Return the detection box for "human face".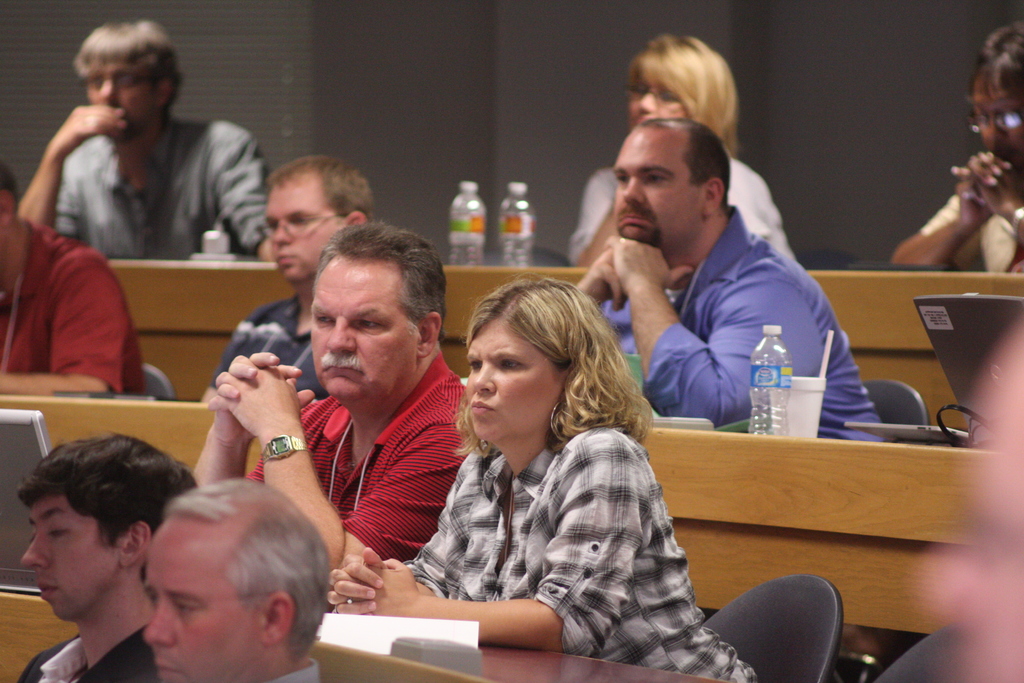
312, 260, 423, 386.
